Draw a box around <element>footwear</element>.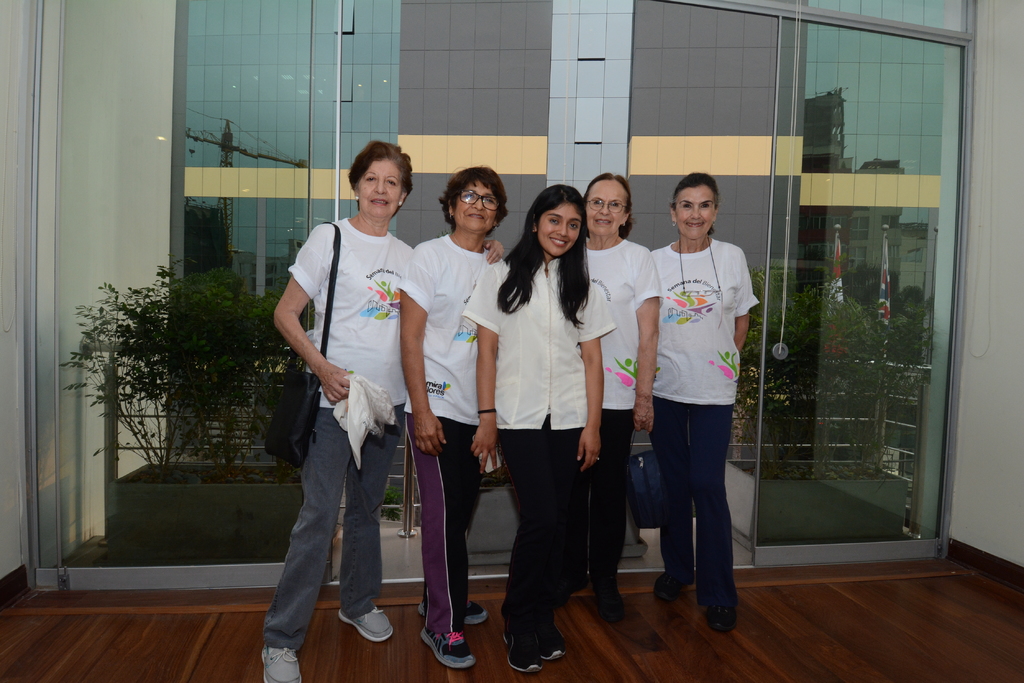
[x1=420, y1=629, x2=478, y2=672].
